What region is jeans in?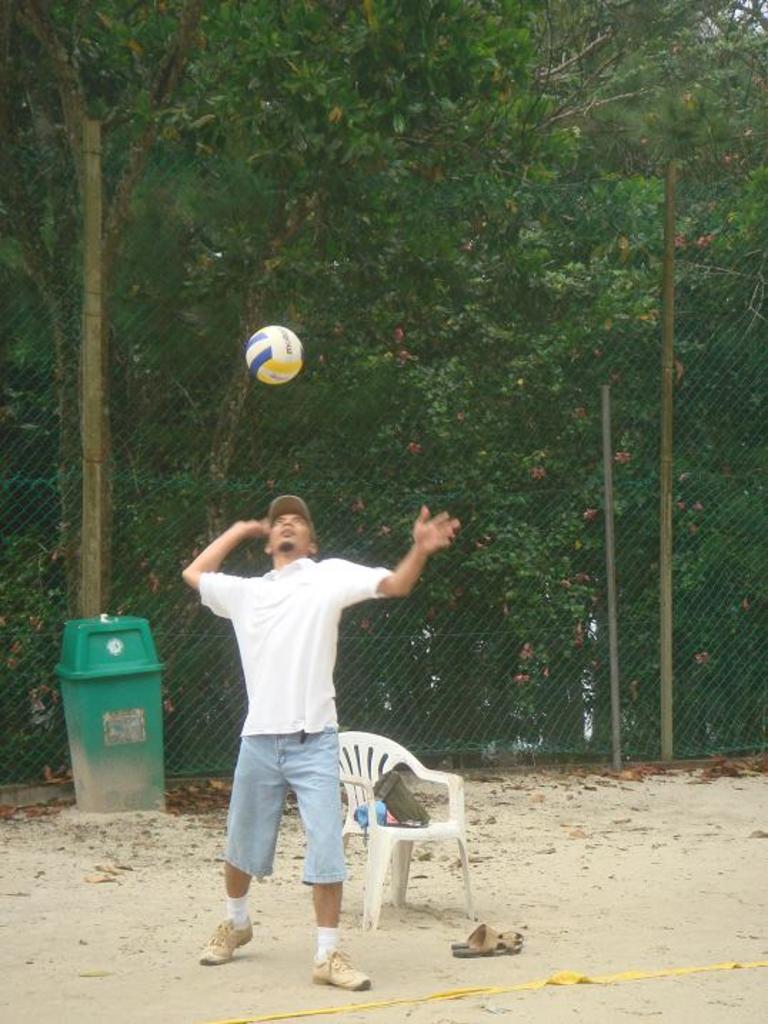
[224,734,347,885].
